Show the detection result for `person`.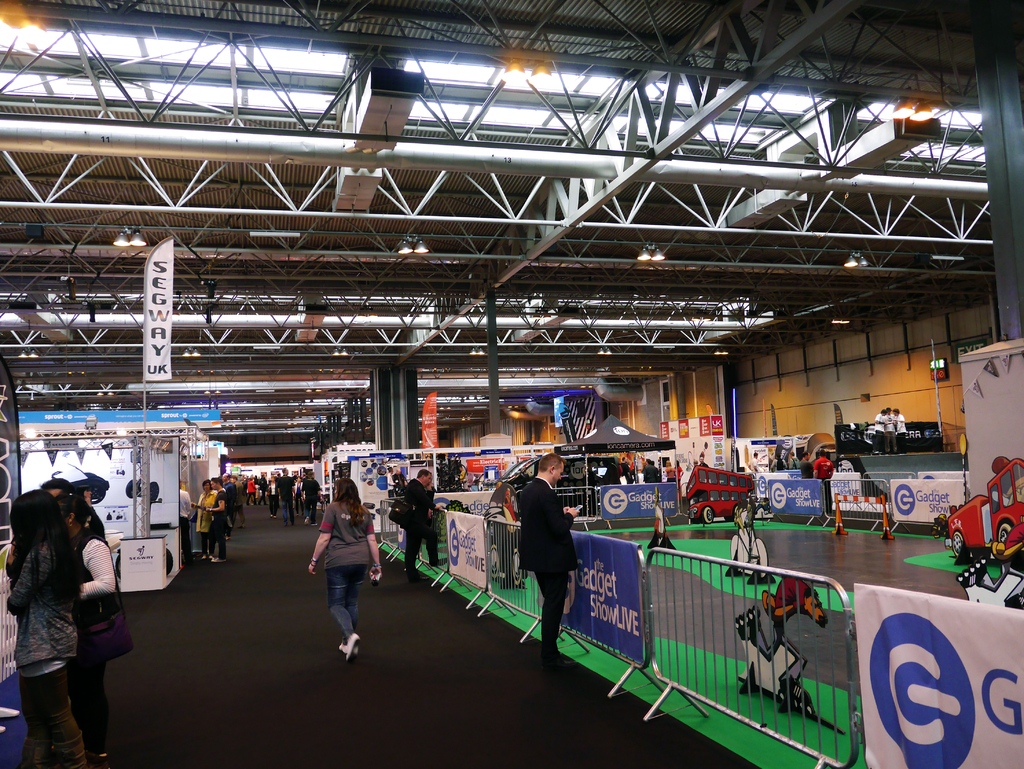
box=[6, 485, 88, 767].
